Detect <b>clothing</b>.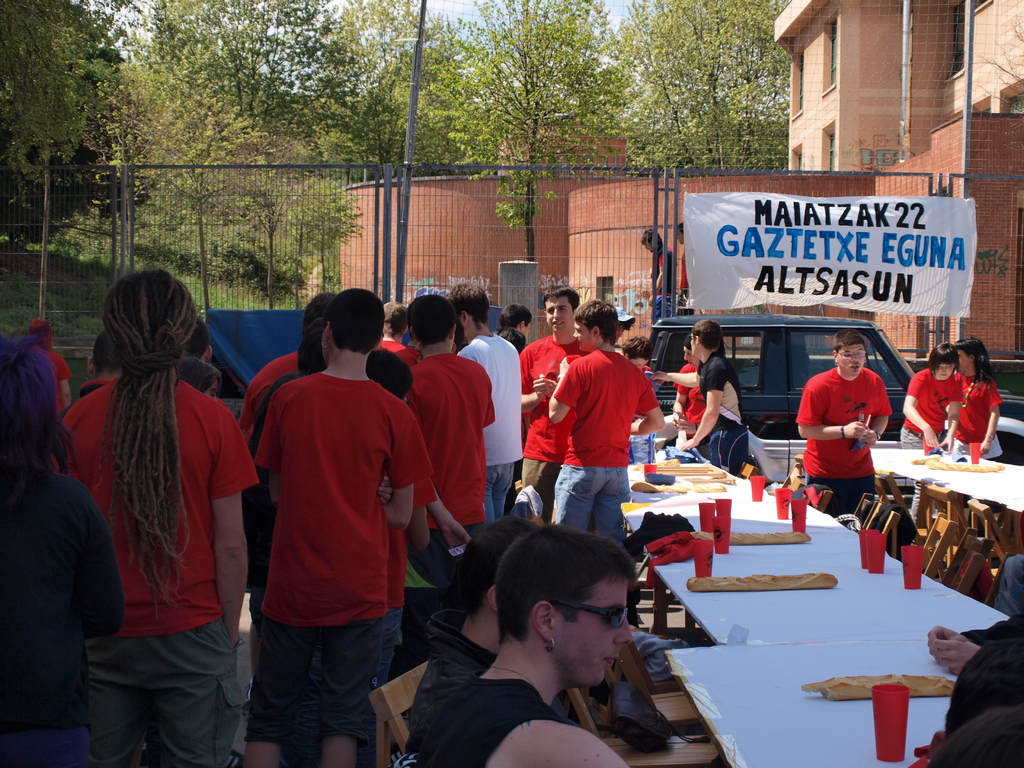
Detected at <region>401, 351, 495, 585</region>.
